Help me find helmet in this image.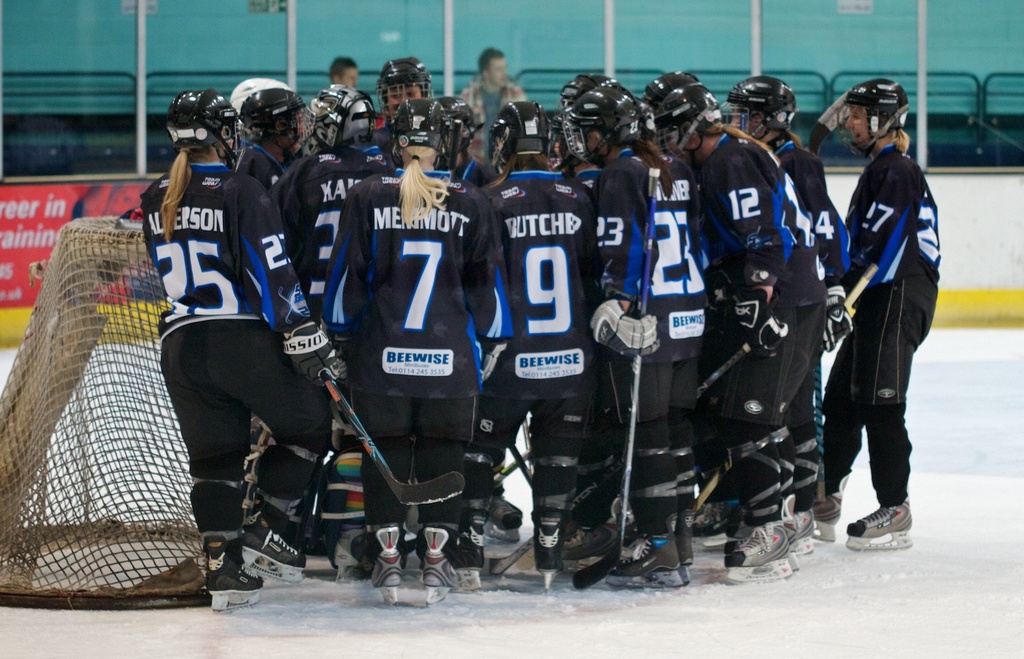
Found it: crop(371, 58, 433, 126).
